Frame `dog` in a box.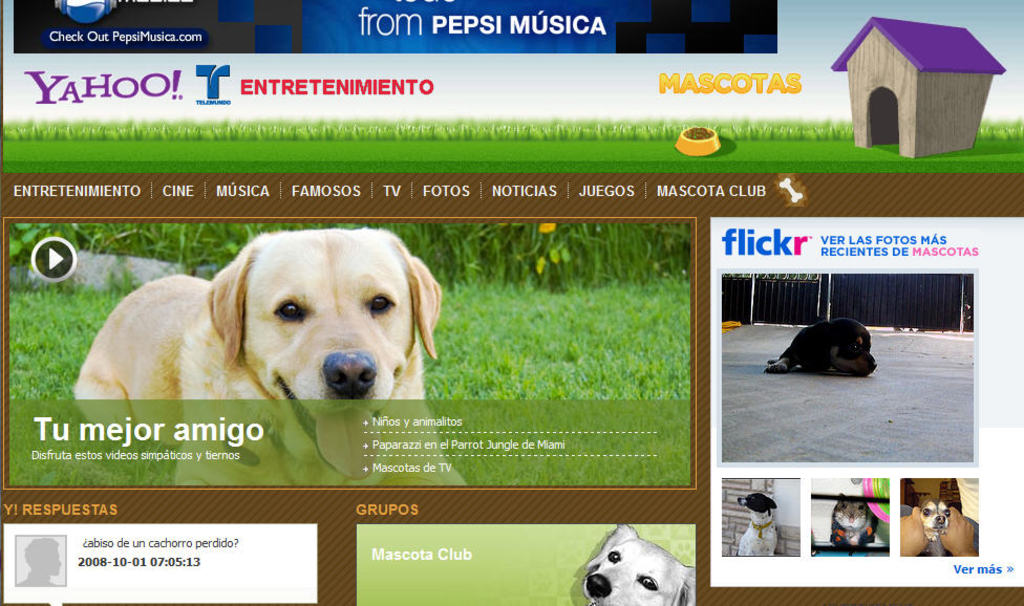
rect(69, 230, 466, 489).
